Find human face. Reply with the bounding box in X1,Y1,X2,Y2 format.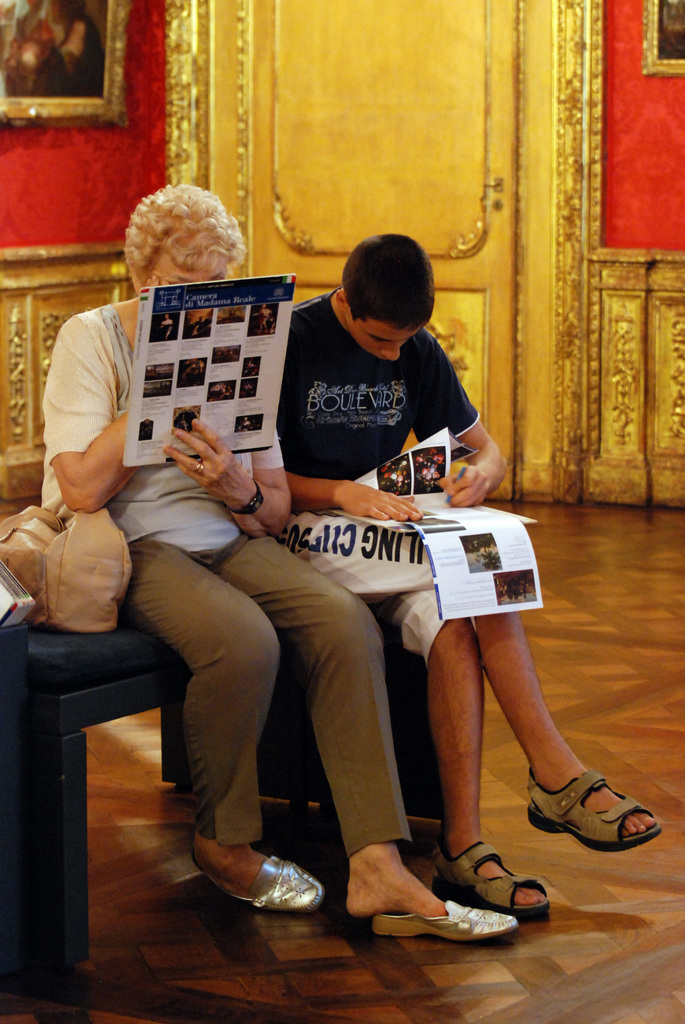
353,308,427,364.
